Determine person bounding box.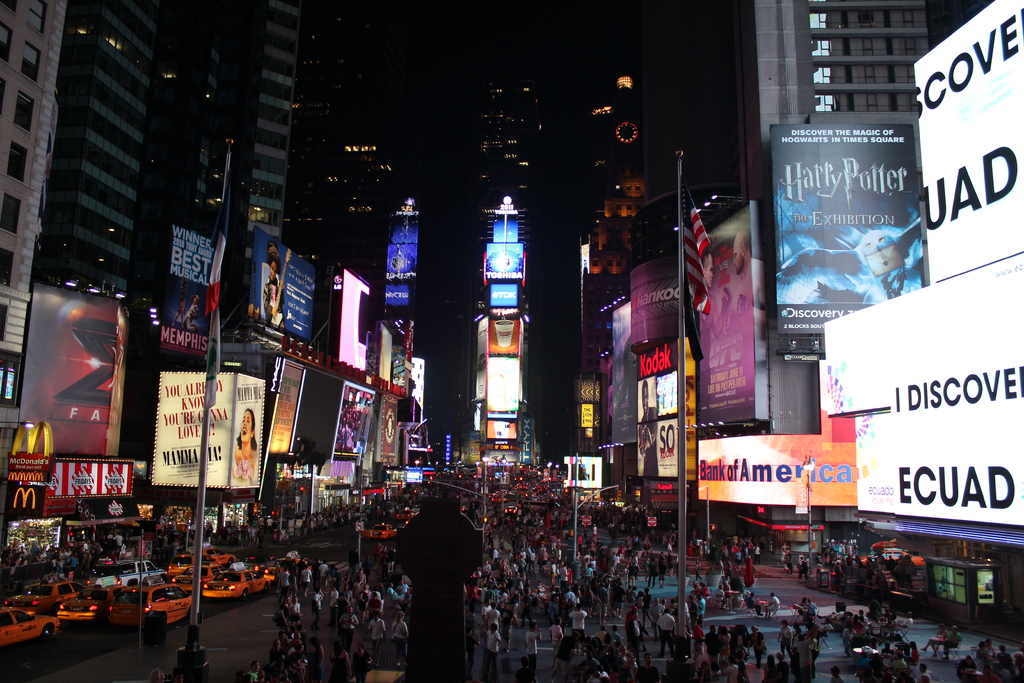
Determined: 269, 636, 306, 682.
